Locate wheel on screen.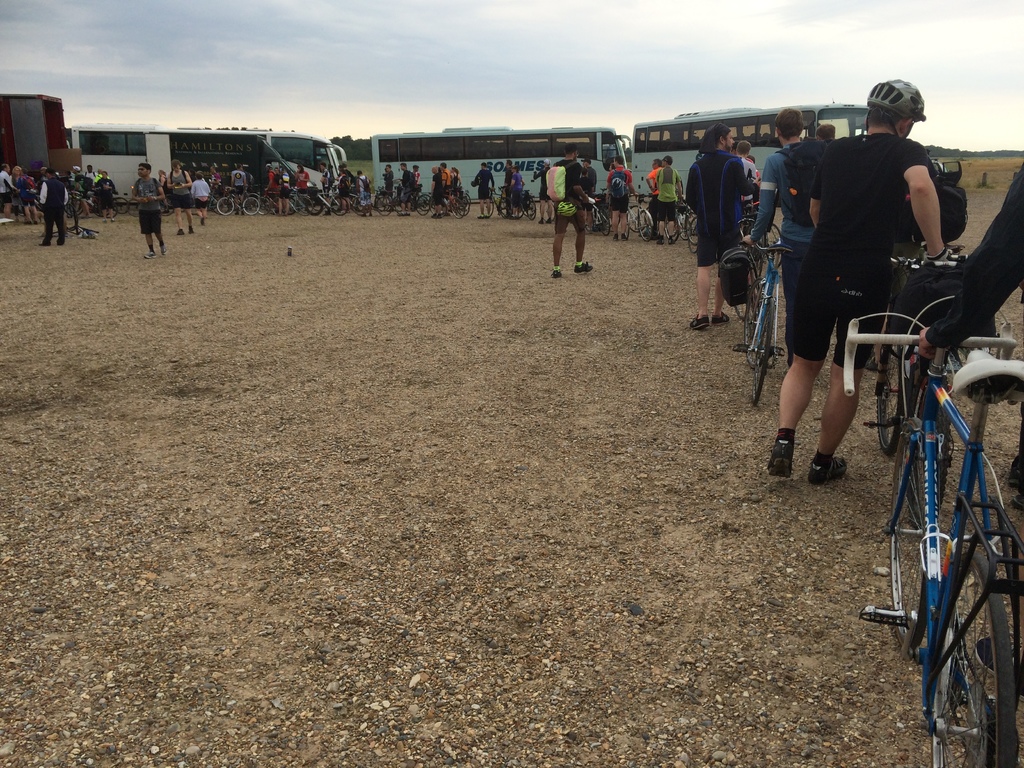
On screen at {"left": 505, "top": 195, "right": 522, "bottom": 220}.
